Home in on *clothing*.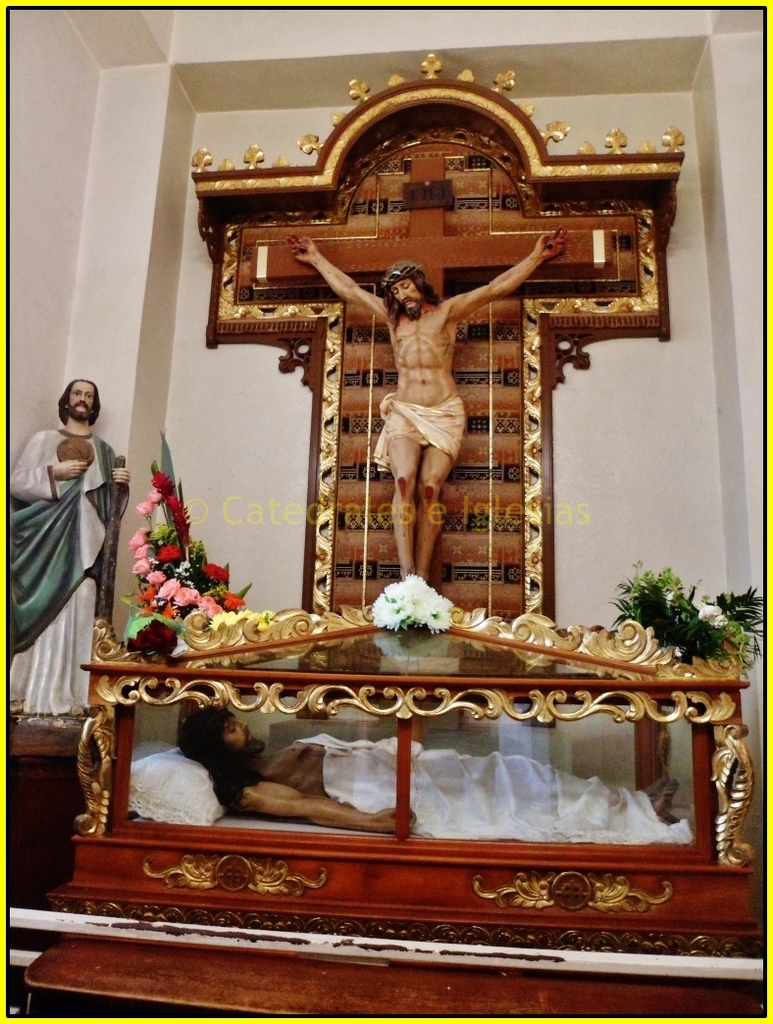
Homed in at (376,406,464,466).
